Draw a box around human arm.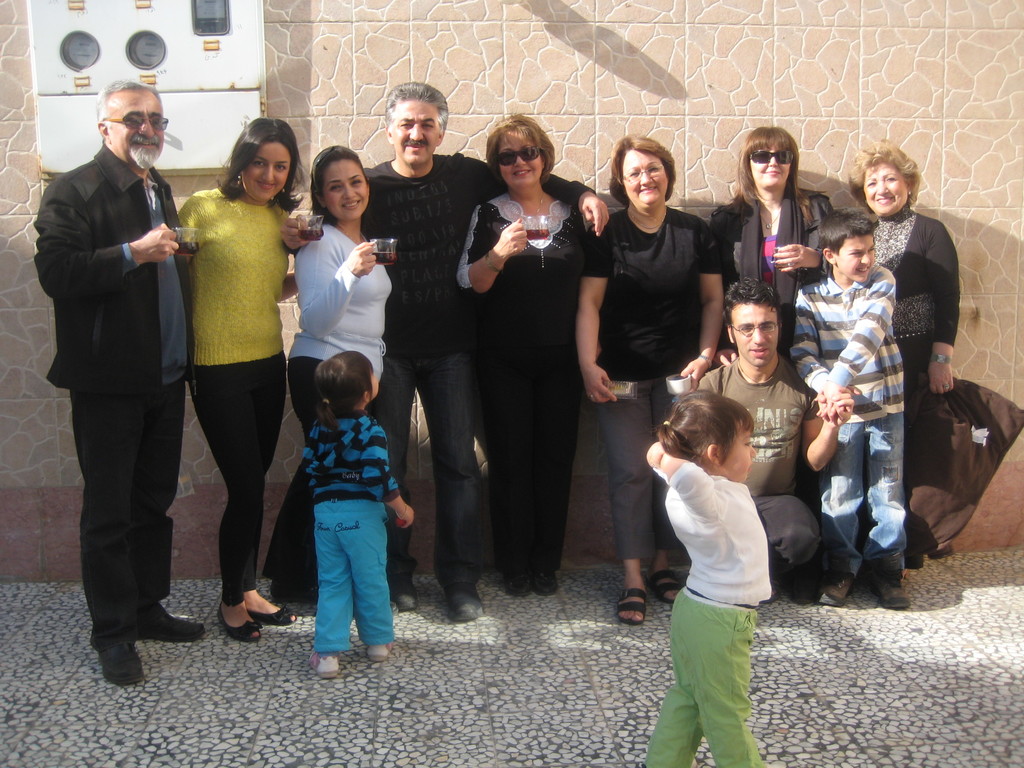
678 222 726 392.
